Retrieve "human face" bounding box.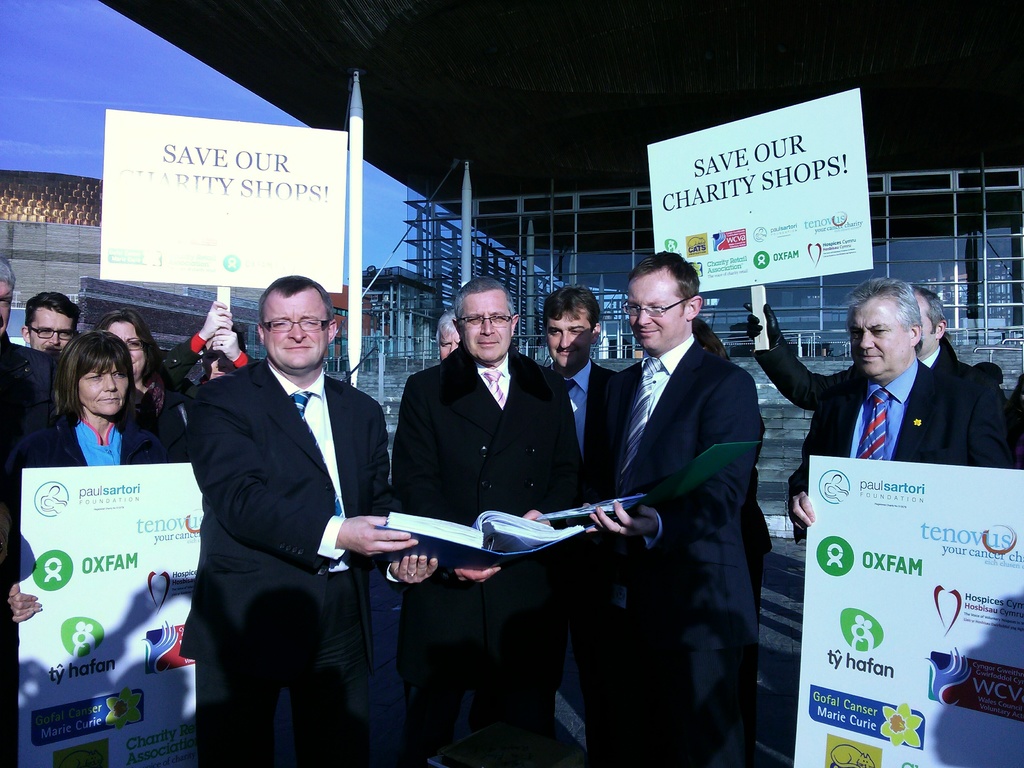
Bounding box: box(457, 289, 509, 362).
